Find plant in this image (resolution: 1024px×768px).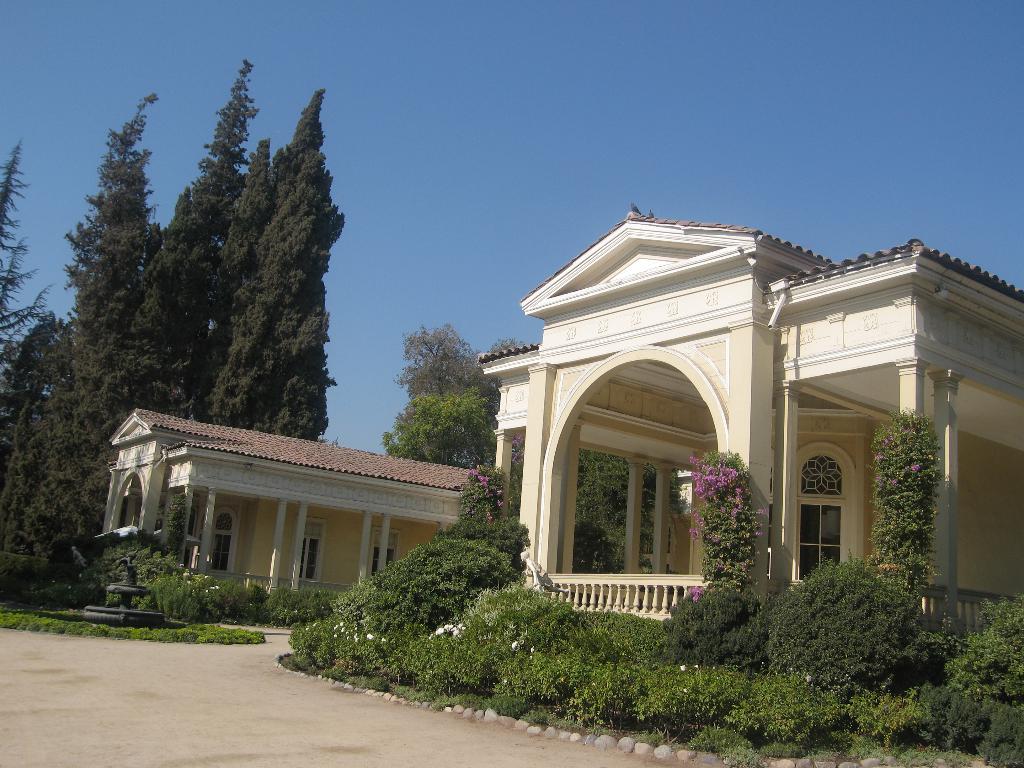
{"left": 866, "top": 400, "right": 937, "bottom": 591}.
